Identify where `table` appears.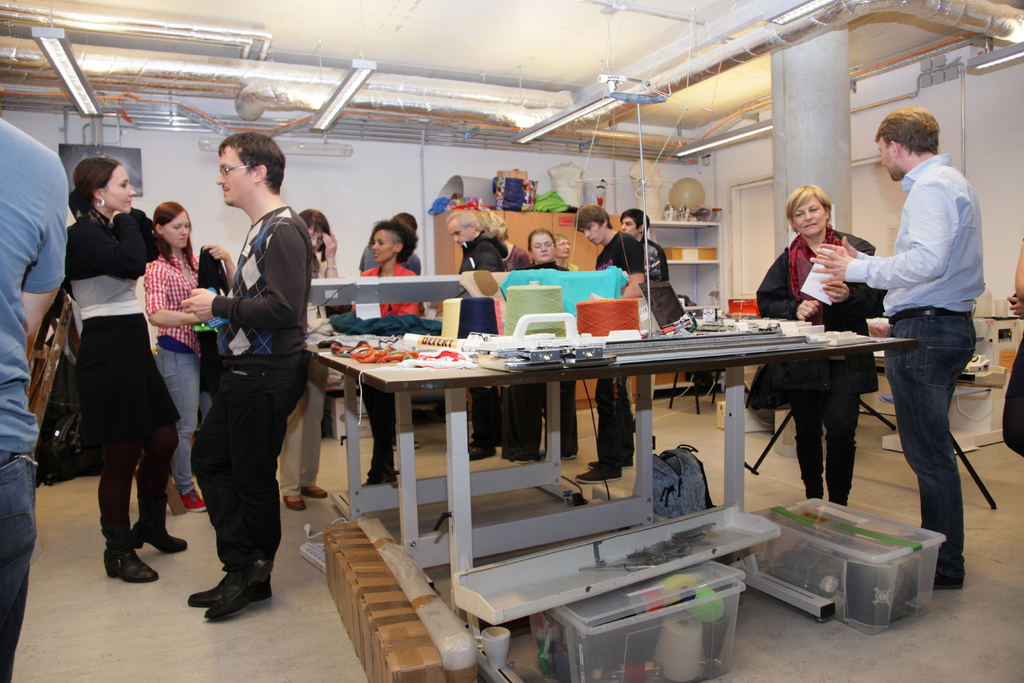
Appears at (292,323,924,597).
